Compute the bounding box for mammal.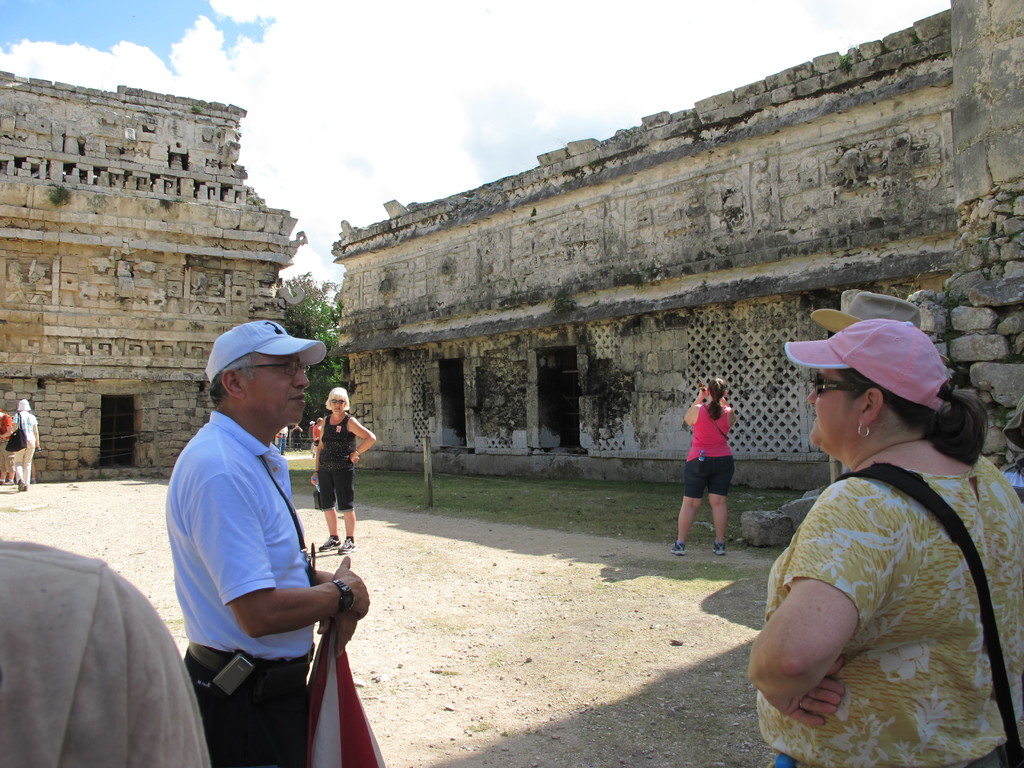
Rect(10, 397, 44, 495).
